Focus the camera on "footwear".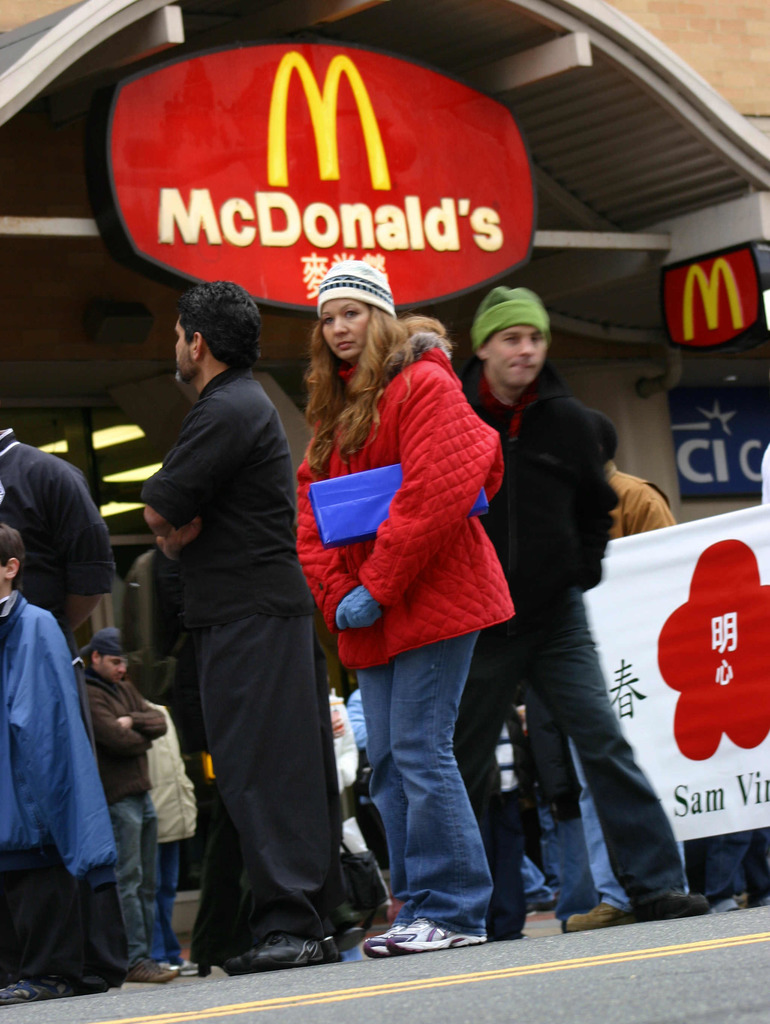
Focus region: locate(121, 956, 179, 981).
